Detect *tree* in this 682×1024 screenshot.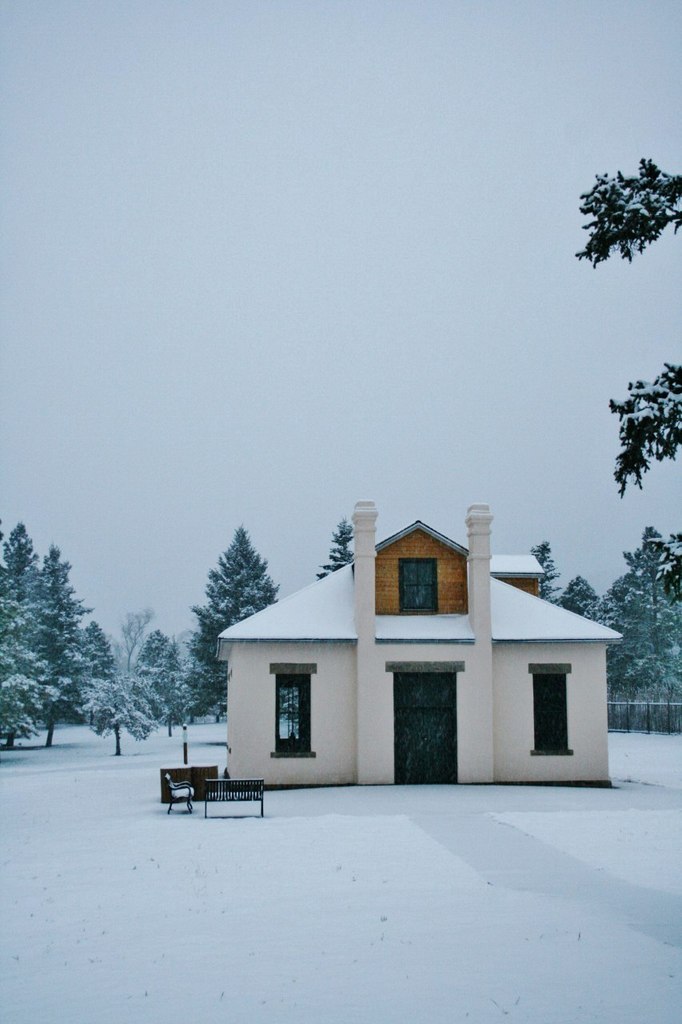
Detection: 572/150/681/503.
